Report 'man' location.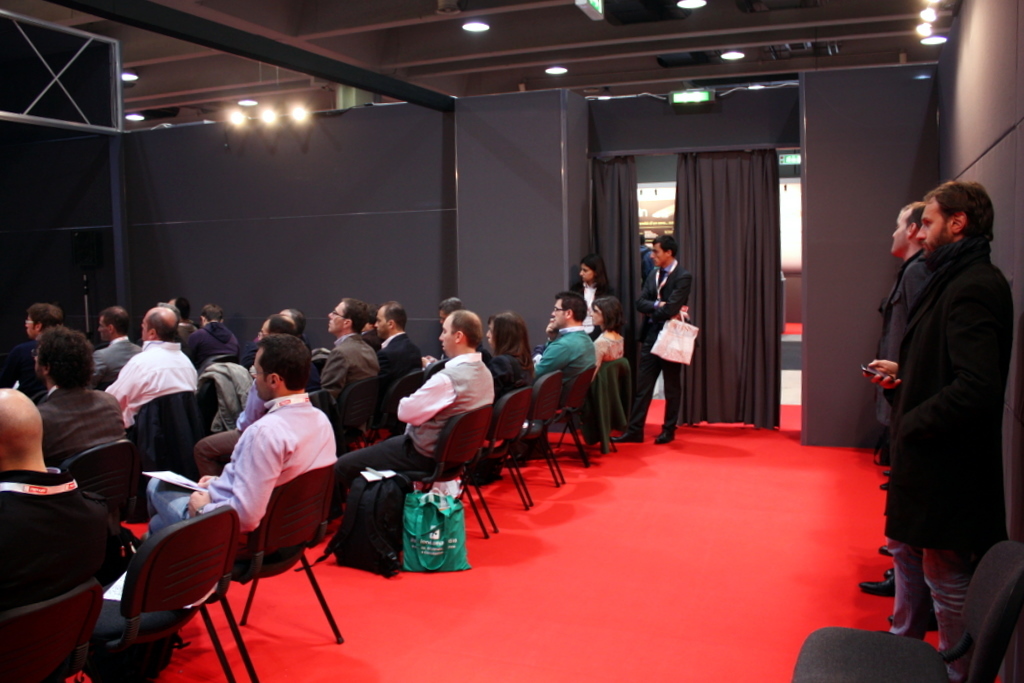
Report: bbox(29, 317, 132, 471).
